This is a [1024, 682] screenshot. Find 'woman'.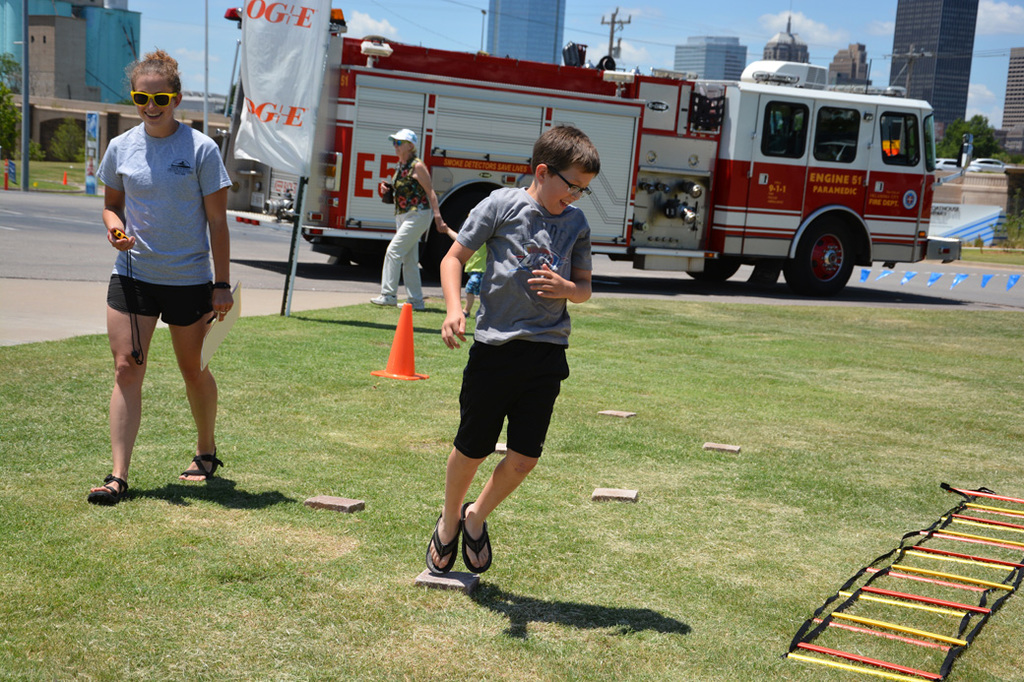
Bounding box: x1=365 y1=127 x2=452 y2=309.
